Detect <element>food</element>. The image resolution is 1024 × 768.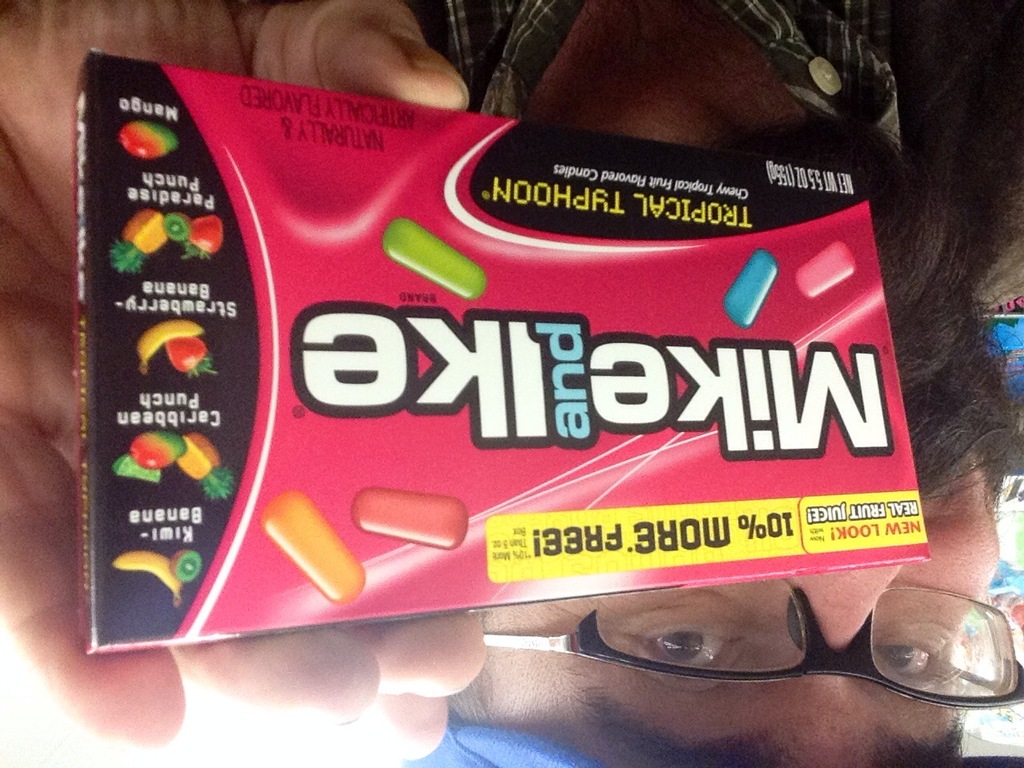
crop(179, 214, 225, 261).
